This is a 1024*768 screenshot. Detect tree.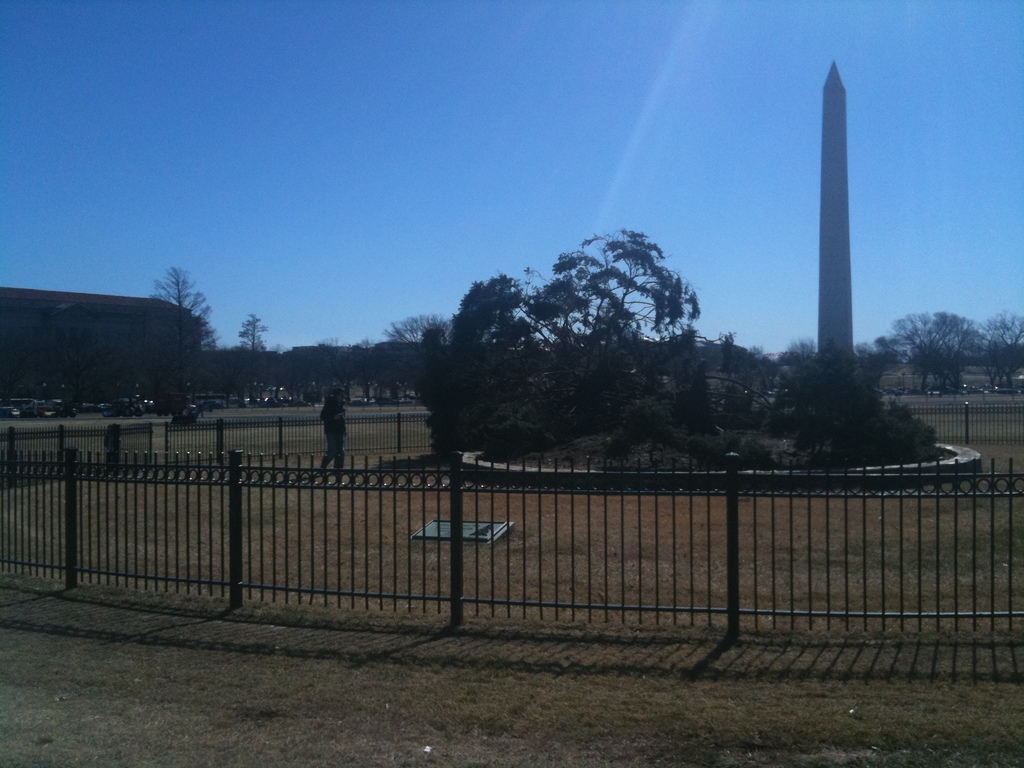
(x1=884, y1=308, x2=979, y2=390).
